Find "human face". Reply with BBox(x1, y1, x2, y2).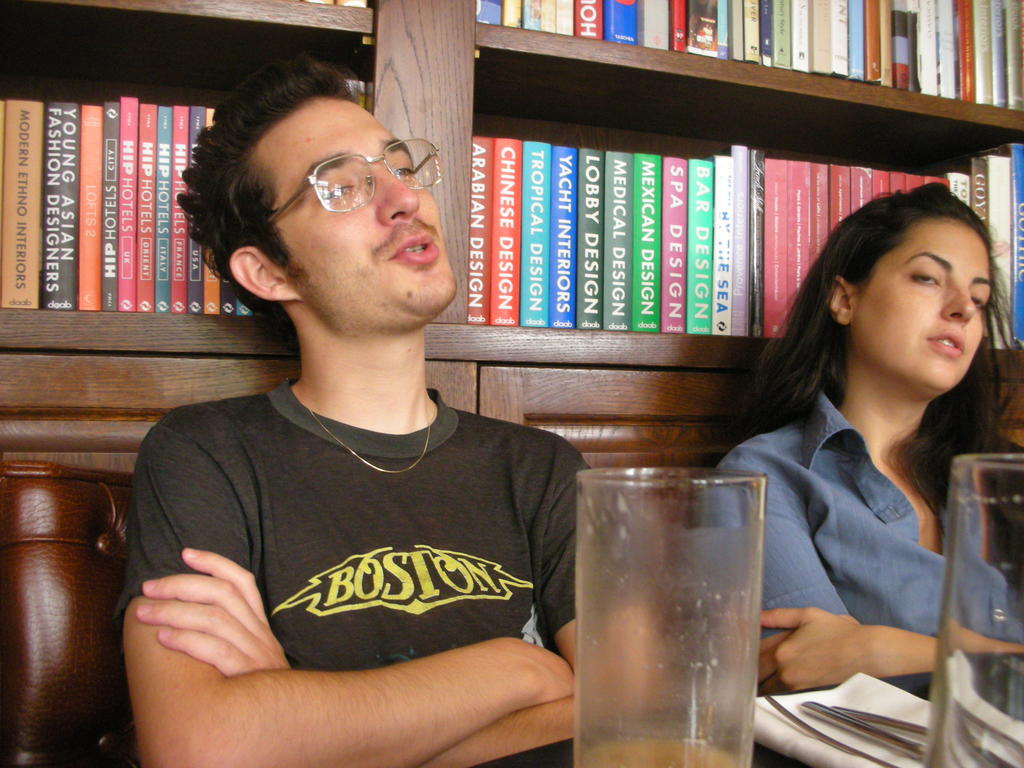
BBox(856, 223, 991, 390).
